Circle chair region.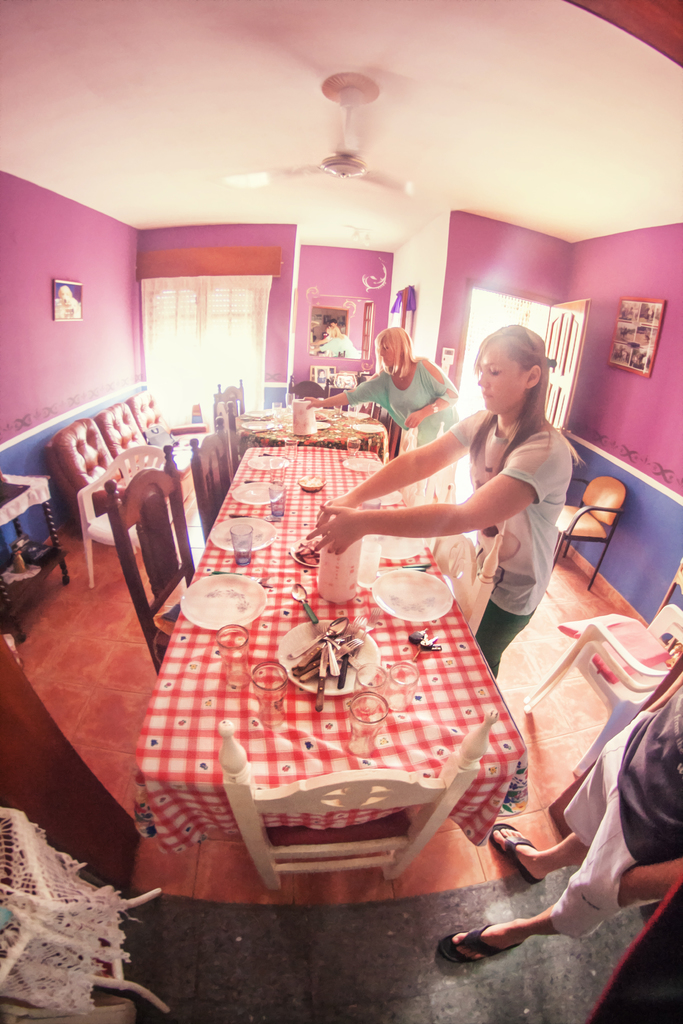
Region: locate(281, 375, 334, 404).
